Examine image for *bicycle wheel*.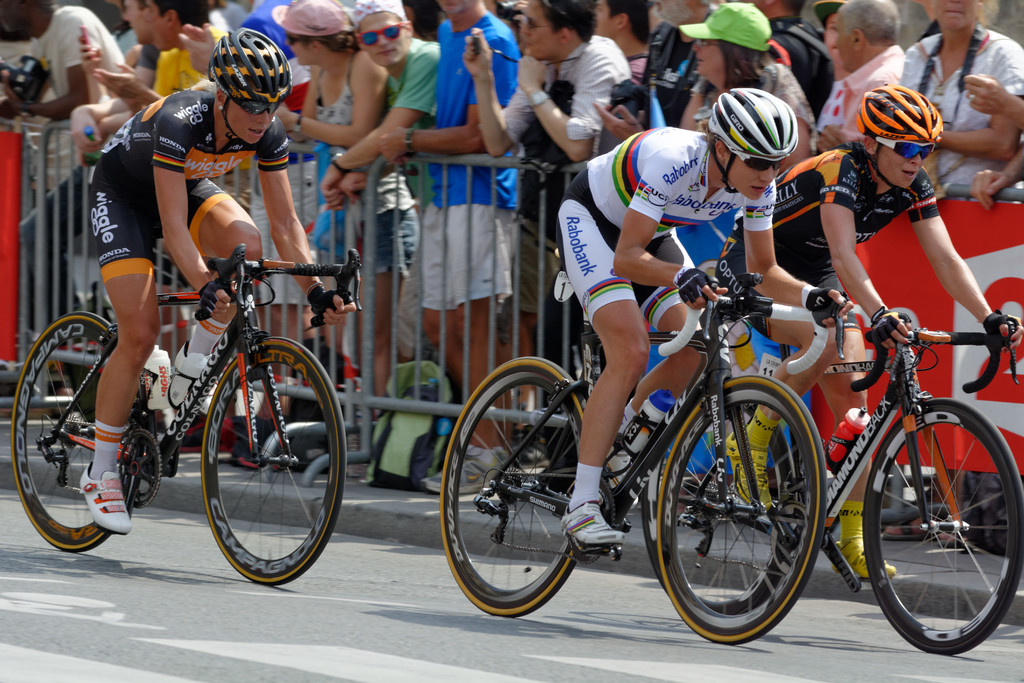
Examination result: {"x1": 200, "y1": 335, "x2": 347, "y2": 586}.
